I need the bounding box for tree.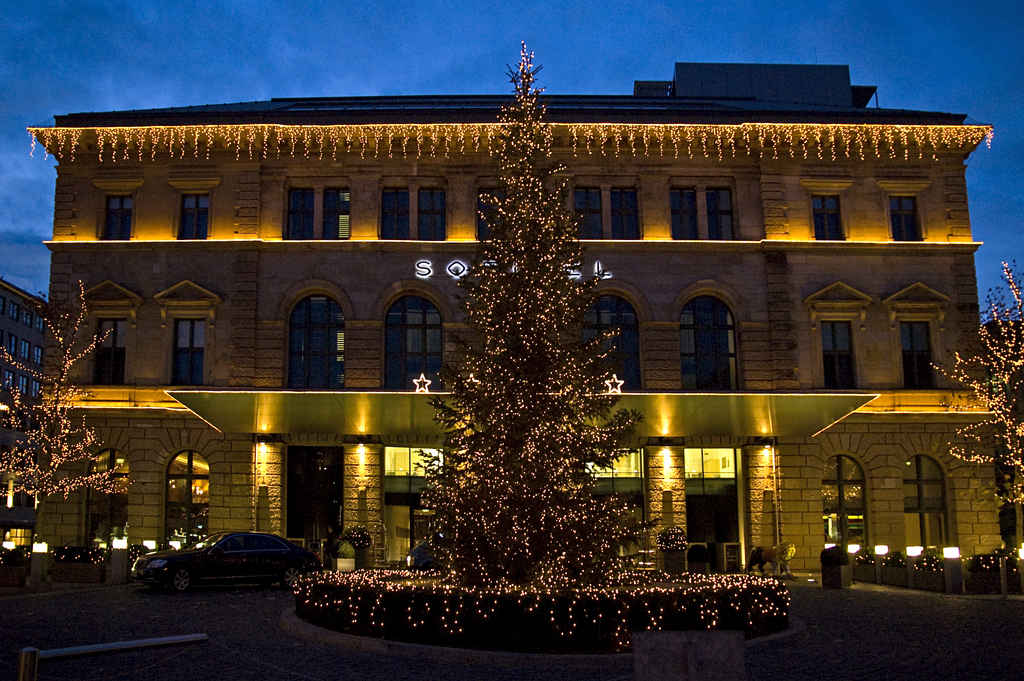
Here it is: locate(925, 246, 1023, 551).
